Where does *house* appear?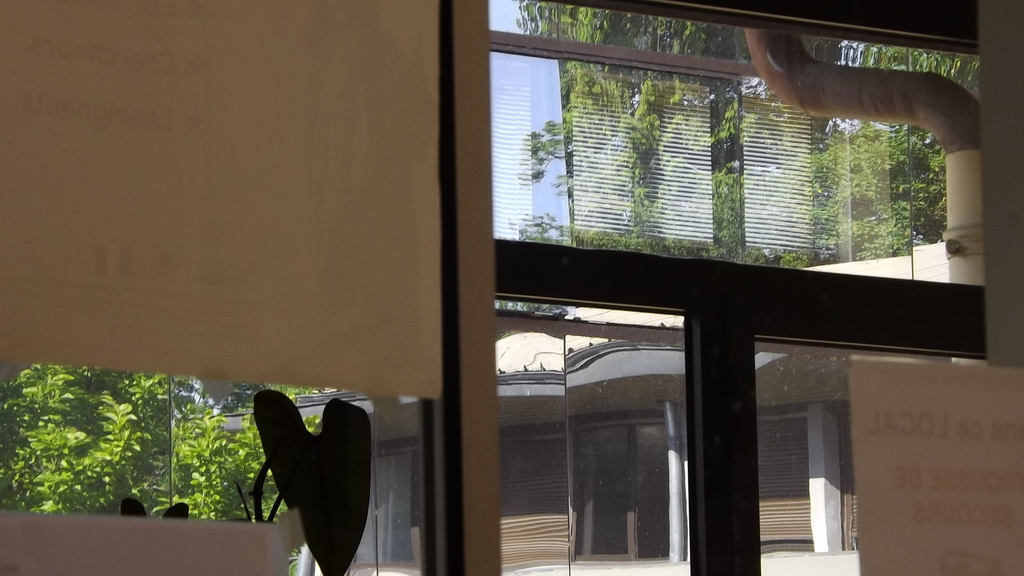
Appears at 499, 4, 961, 575.
